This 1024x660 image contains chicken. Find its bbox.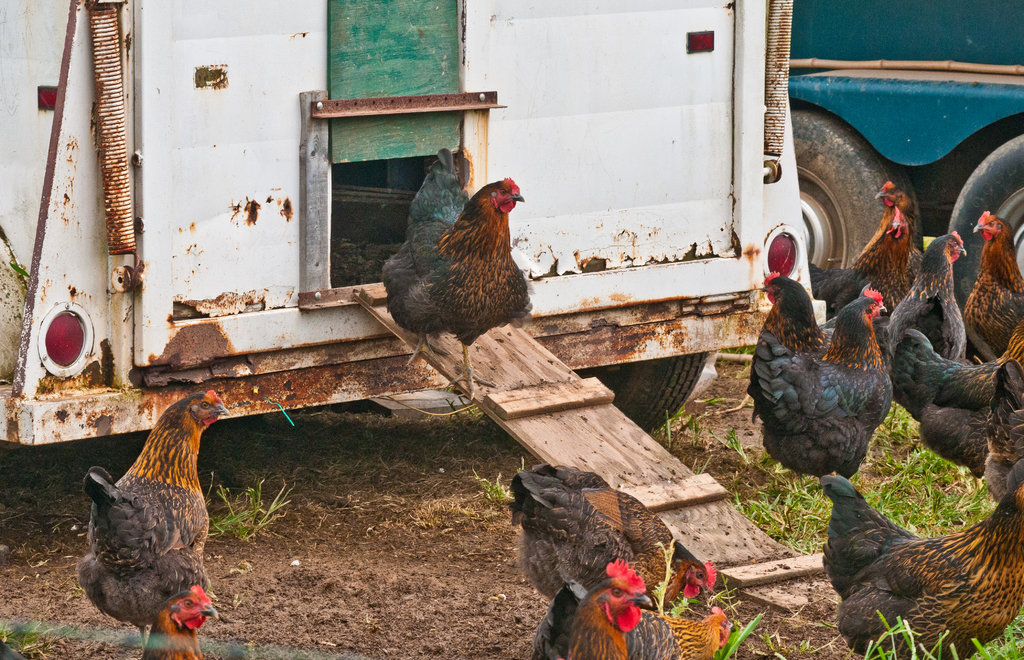
[left=379, top=140, right=531, bottom=405].
